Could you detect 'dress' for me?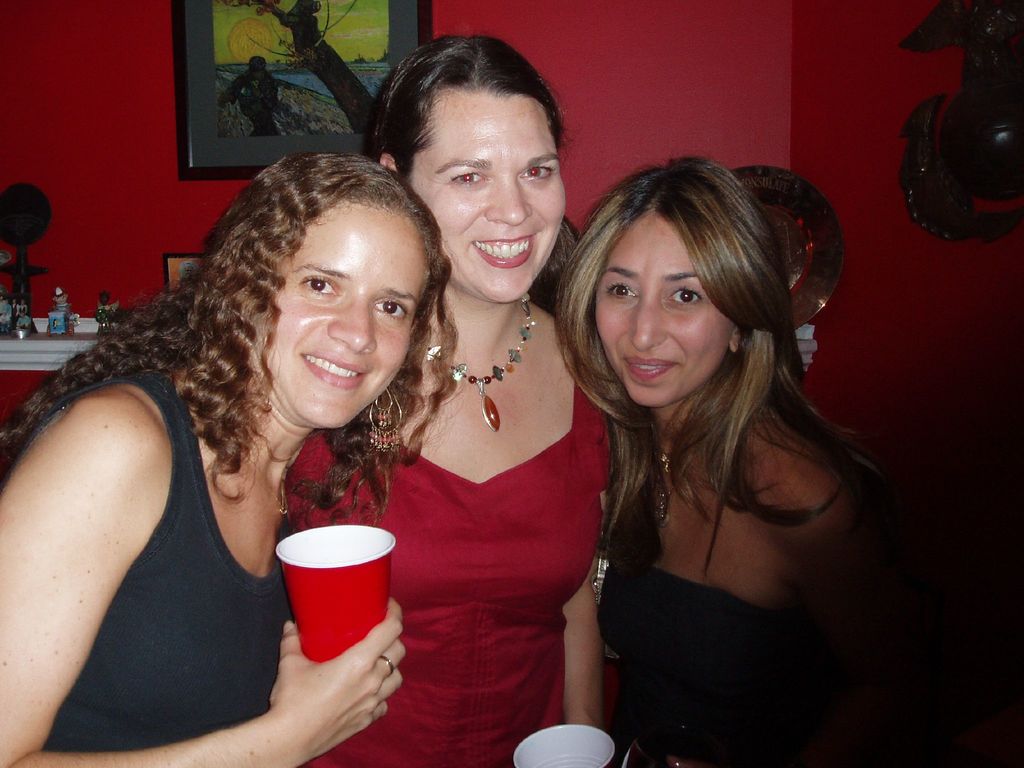
Detection result: <bbox>280, 362, 615, 763</bbox>.
